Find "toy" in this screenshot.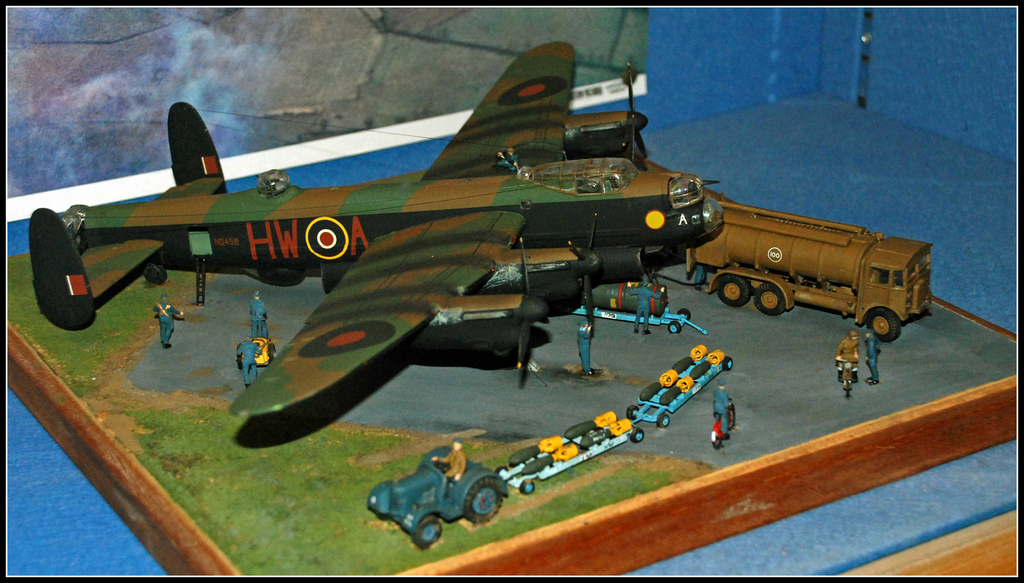
The bounding box for "toy" is [left=713, top=381, right=730, bottom=440].
